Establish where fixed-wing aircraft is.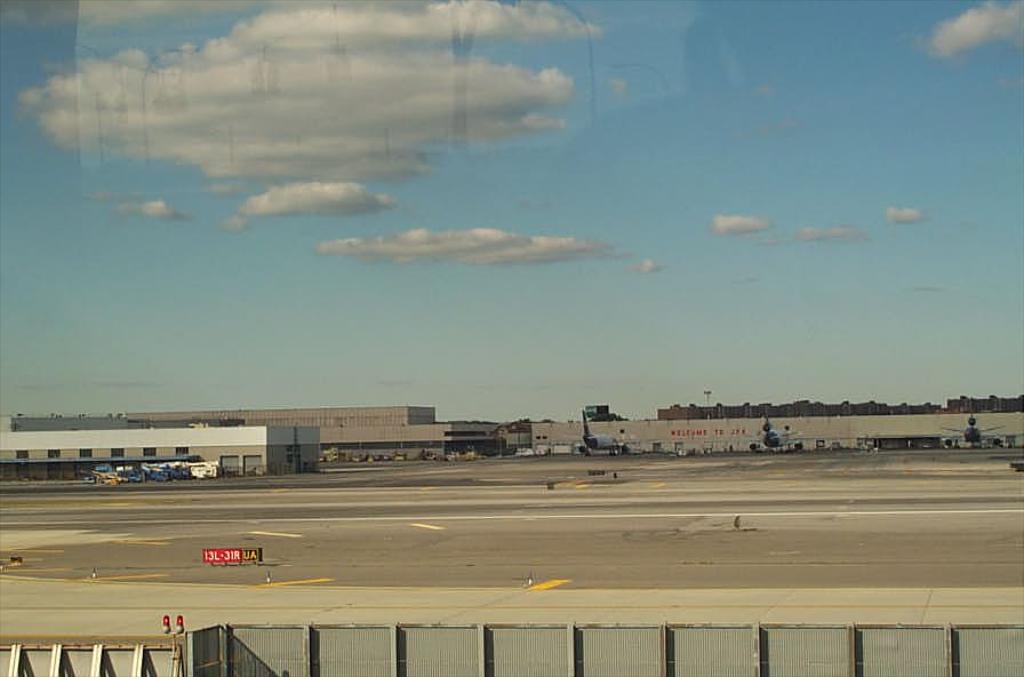
Established at left=560, top=409, right=627, bottom=455.
